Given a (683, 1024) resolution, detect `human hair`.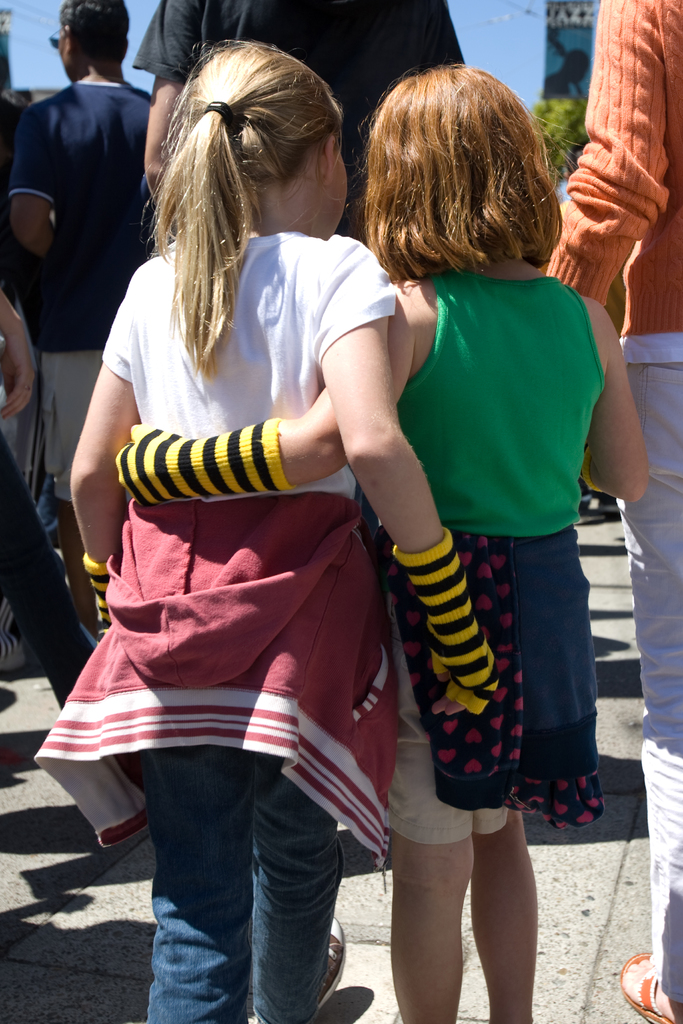
{"x1": 369, "y1": 52, "x2": 563, "y2": 303}.
